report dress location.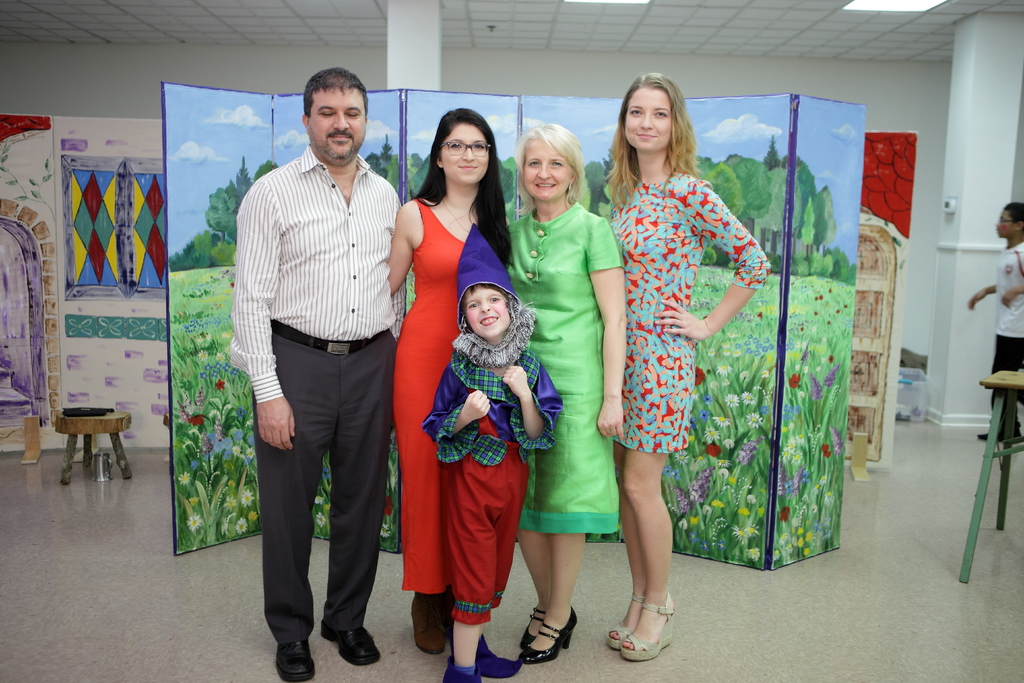
Report: [605,173,775,449].
